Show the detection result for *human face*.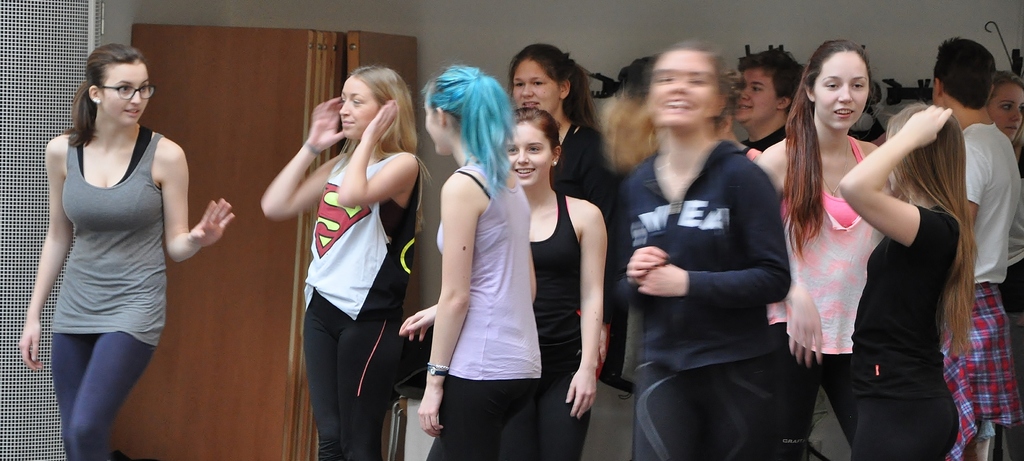
BBox(983, 81, 1023, 146).
